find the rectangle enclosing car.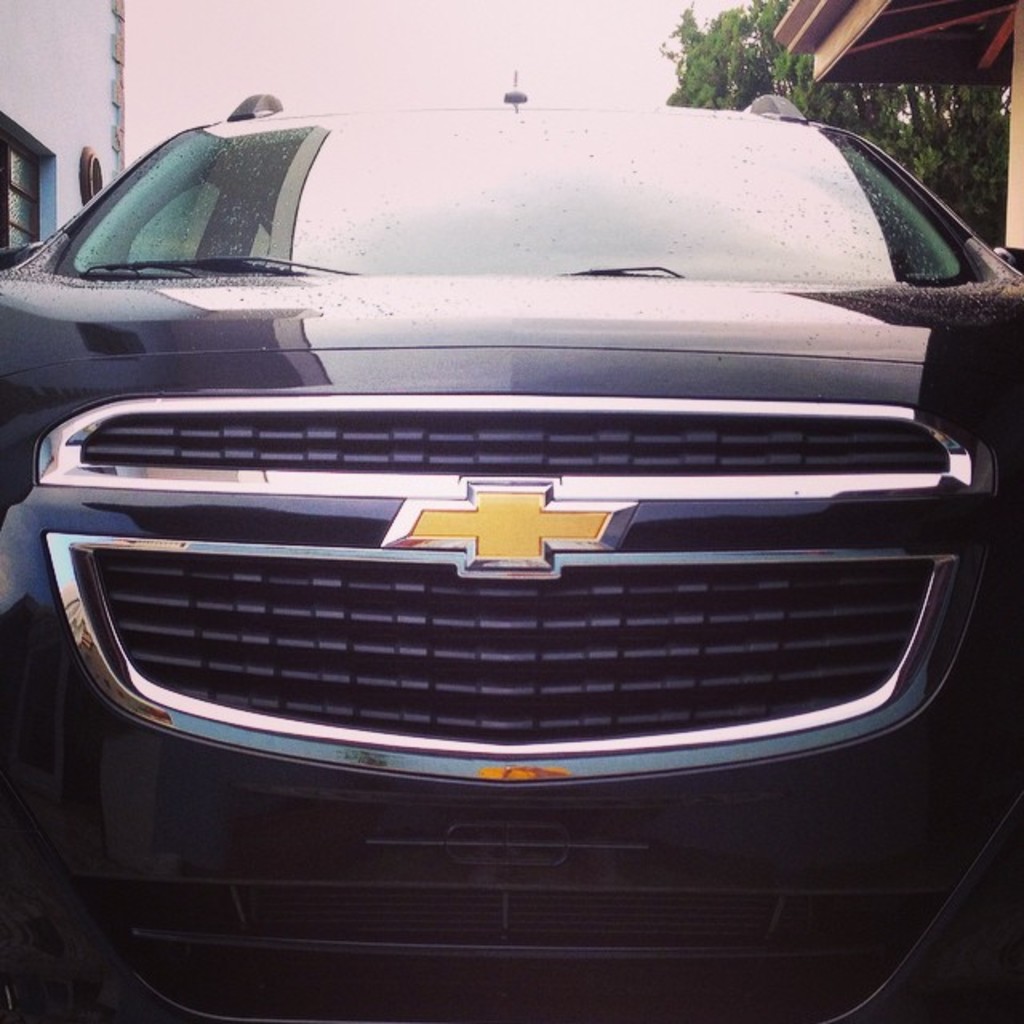
(0, 69, 1022, 1022).
